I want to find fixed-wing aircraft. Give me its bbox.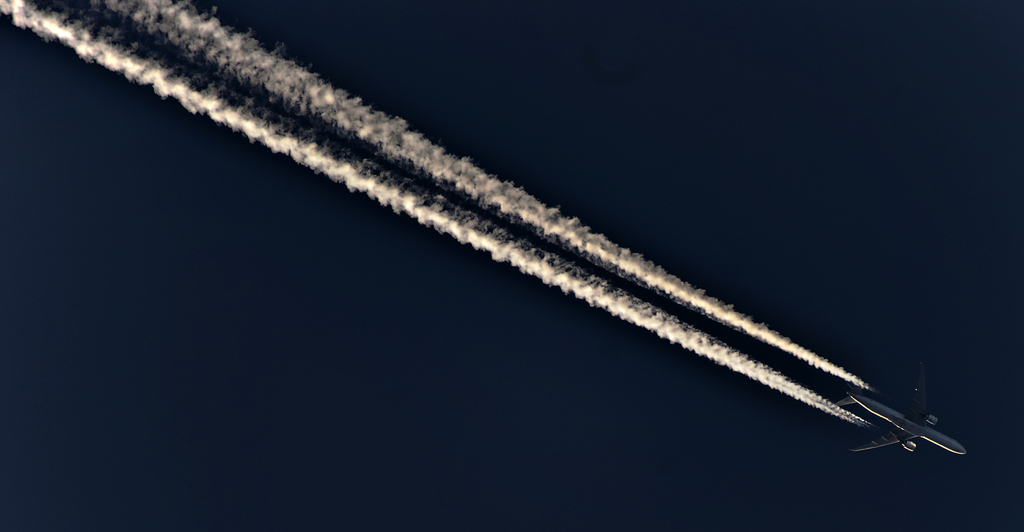
[x1=844, y1=363, x2=966, y2=457].
